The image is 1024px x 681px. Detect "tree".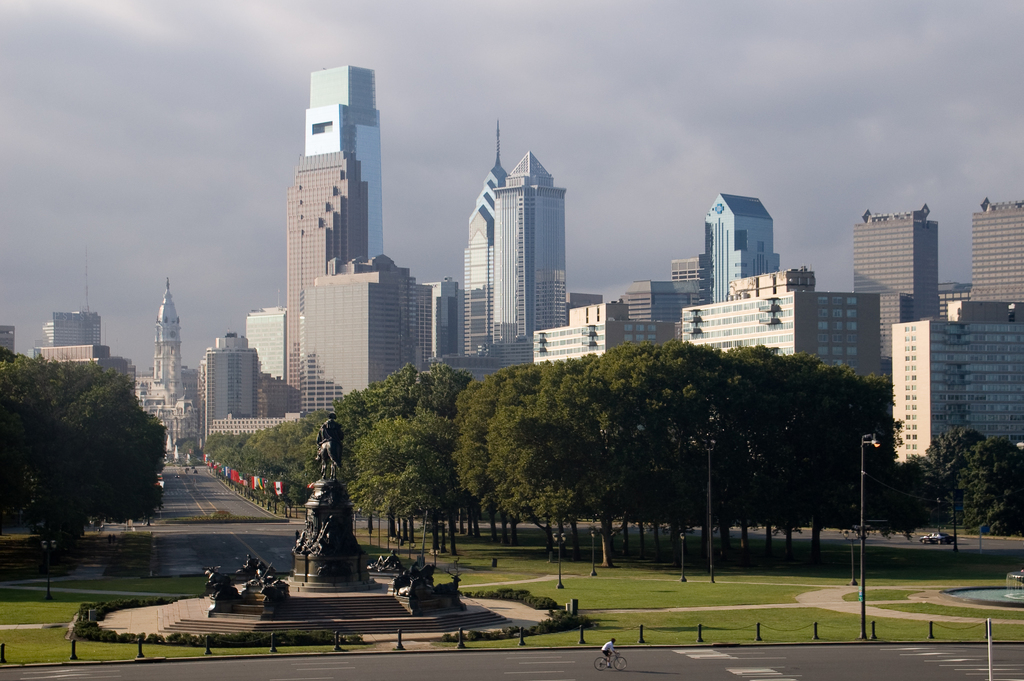
Detection: (922,417,986,479).
